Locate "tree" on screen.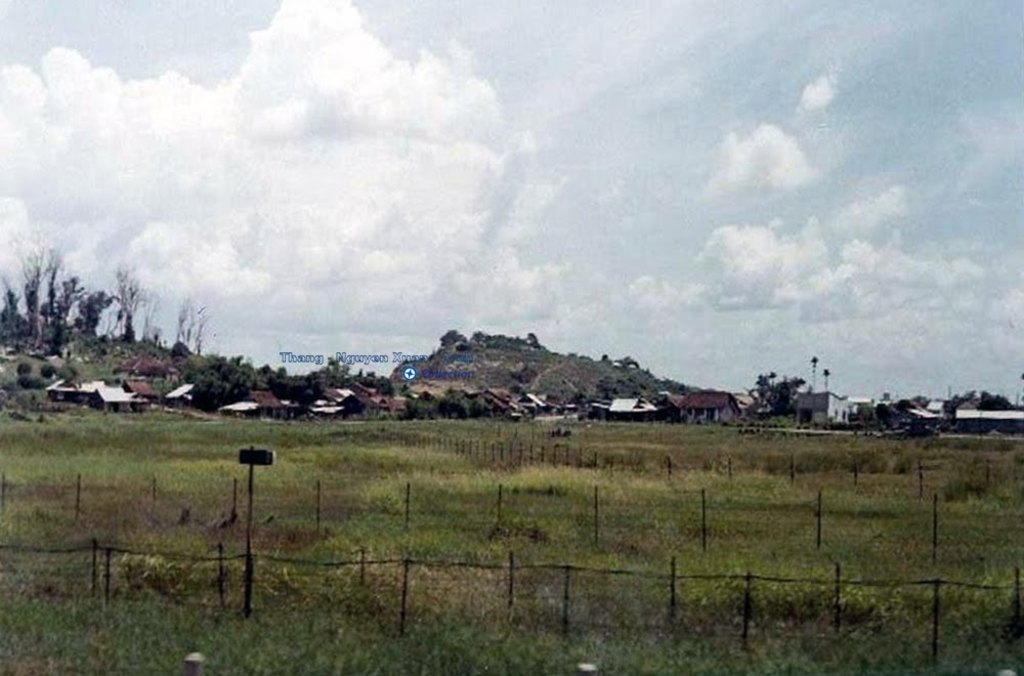
On screen at 410:394:436:418.
